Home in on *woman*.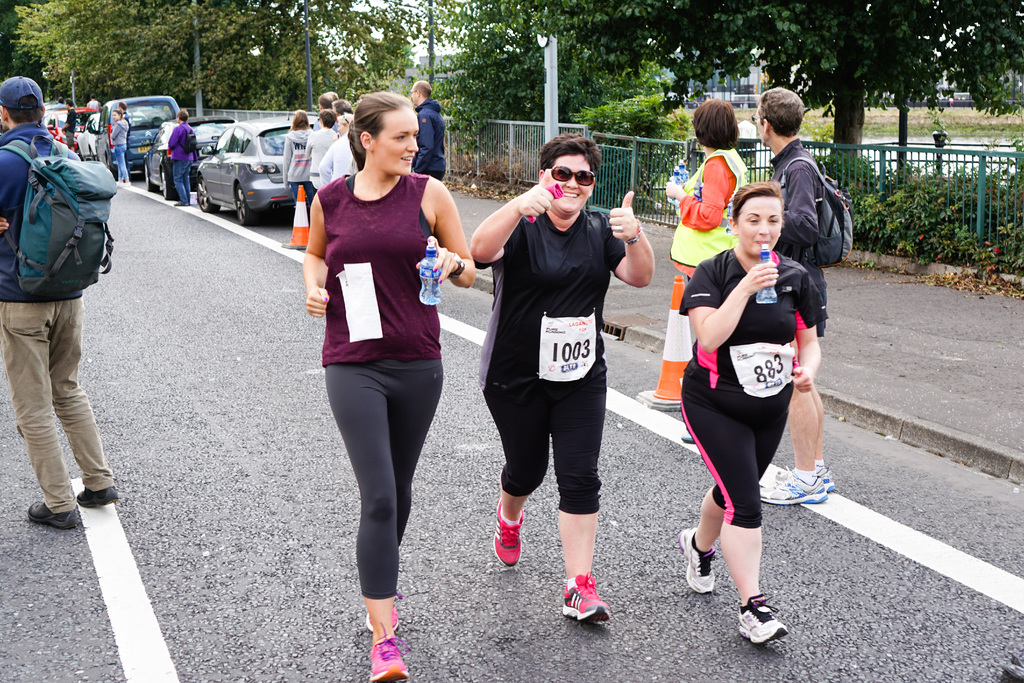
Homed in at (x1=333, y1=110, x2=352, y2=142).
